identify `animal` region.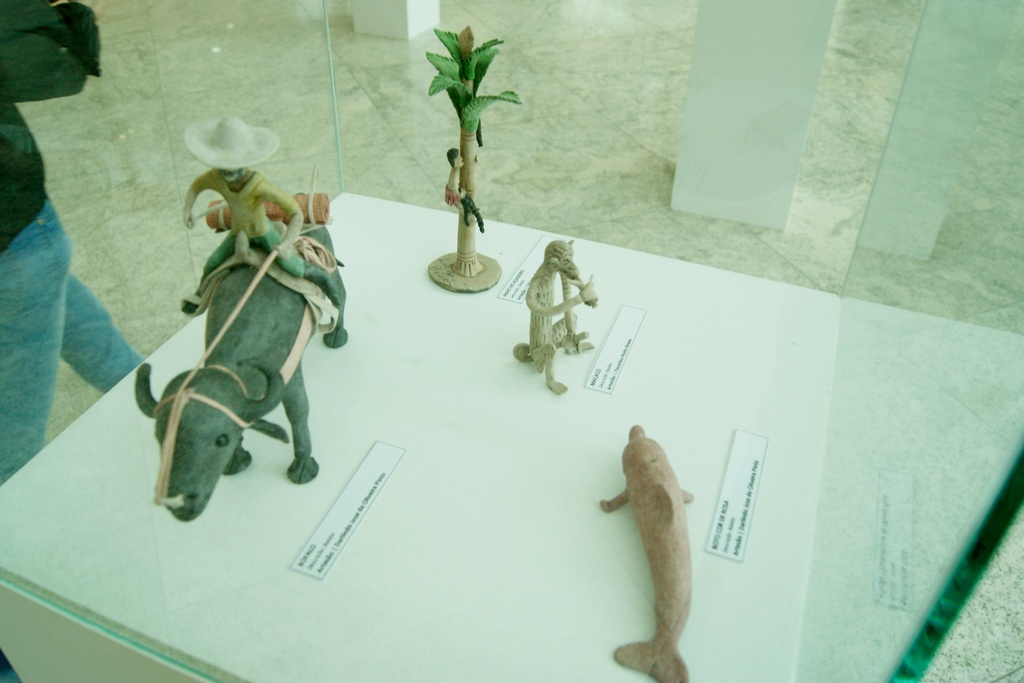
Region: region(592, 419, 701, 682).
